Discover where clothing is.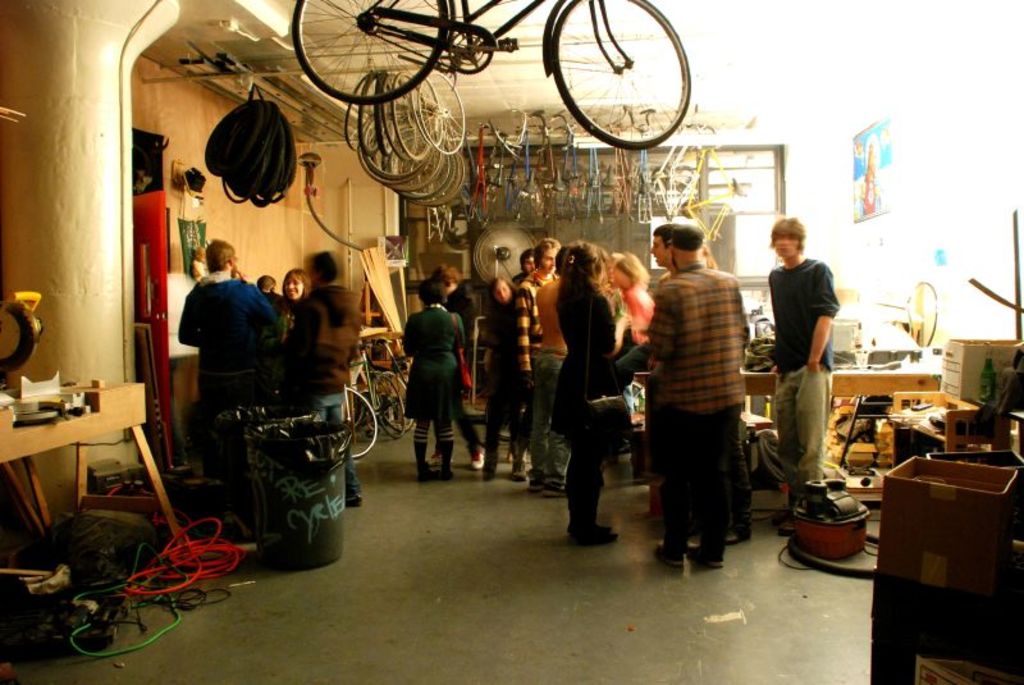
Discovered at box=[488, 293, 526, 470].
